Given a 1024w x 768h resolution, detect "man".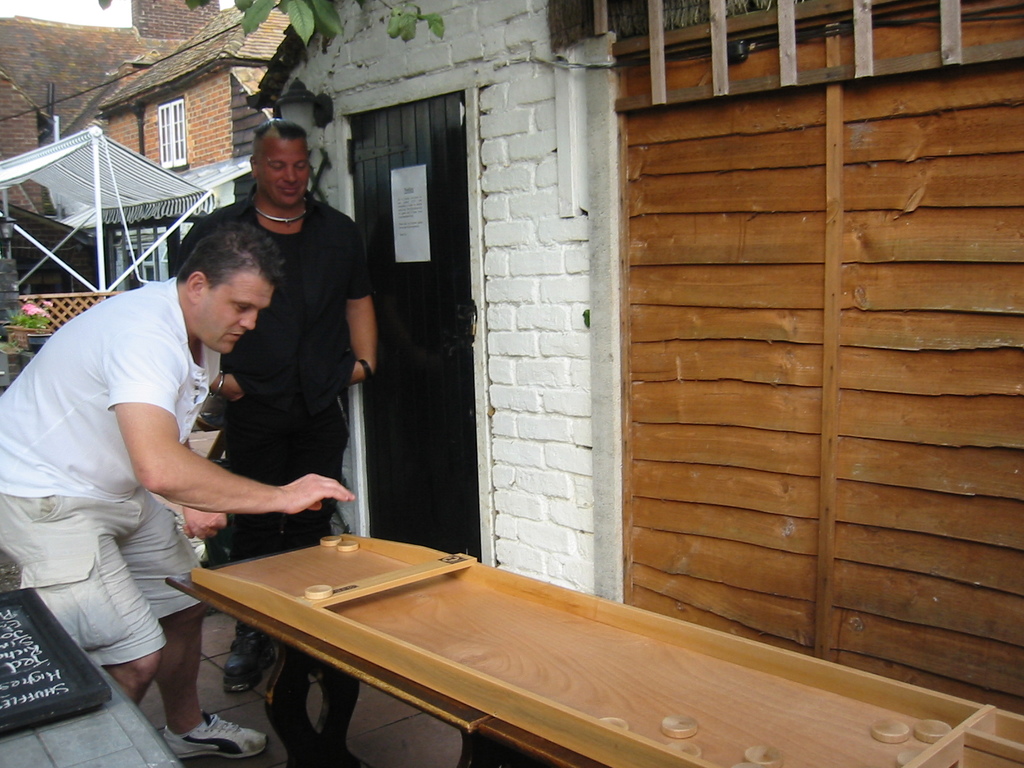
(x1=0, y1=218, x2=369, y2=767).
